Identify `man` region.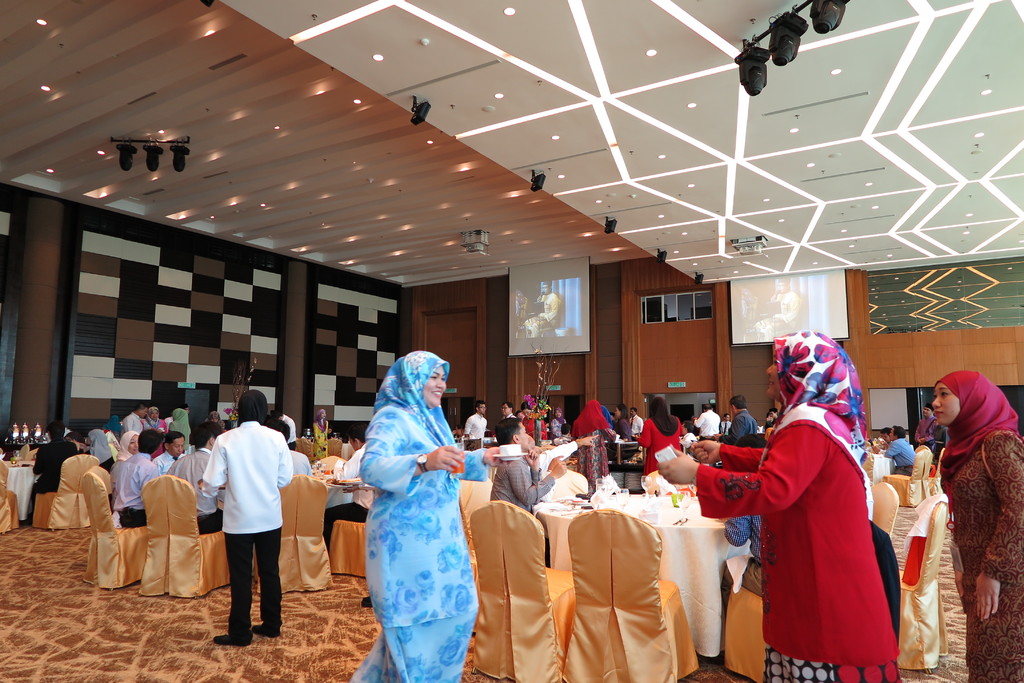
Region: {"left": 174, "top": 430, "right": 234, "bottom": 530}.
